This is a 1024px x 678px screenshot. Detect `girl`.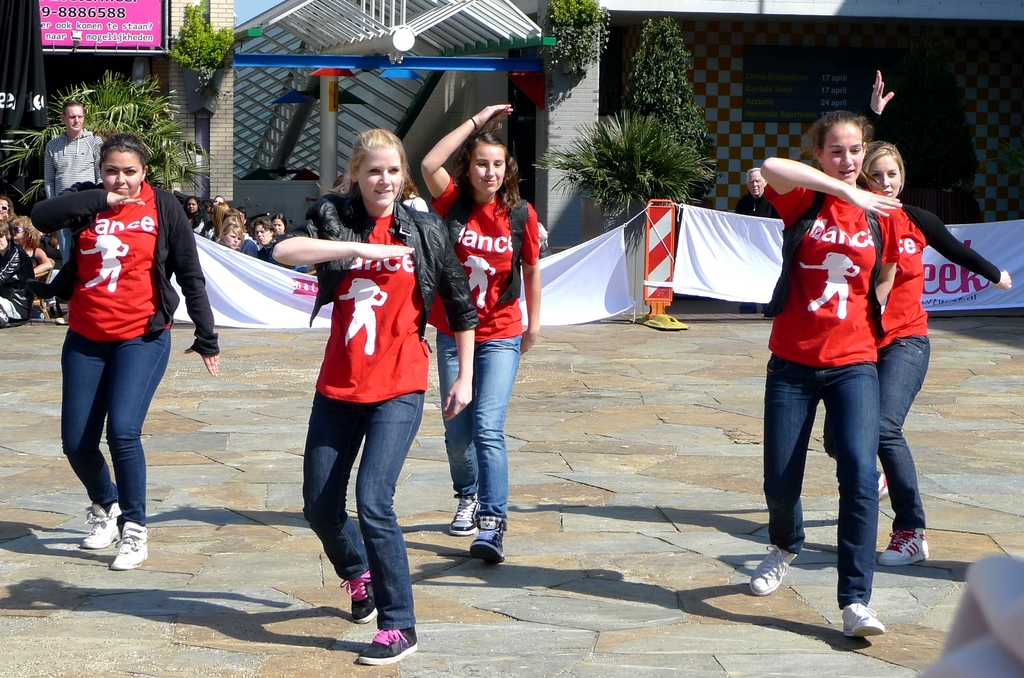
[272, 129, 478, 665].
